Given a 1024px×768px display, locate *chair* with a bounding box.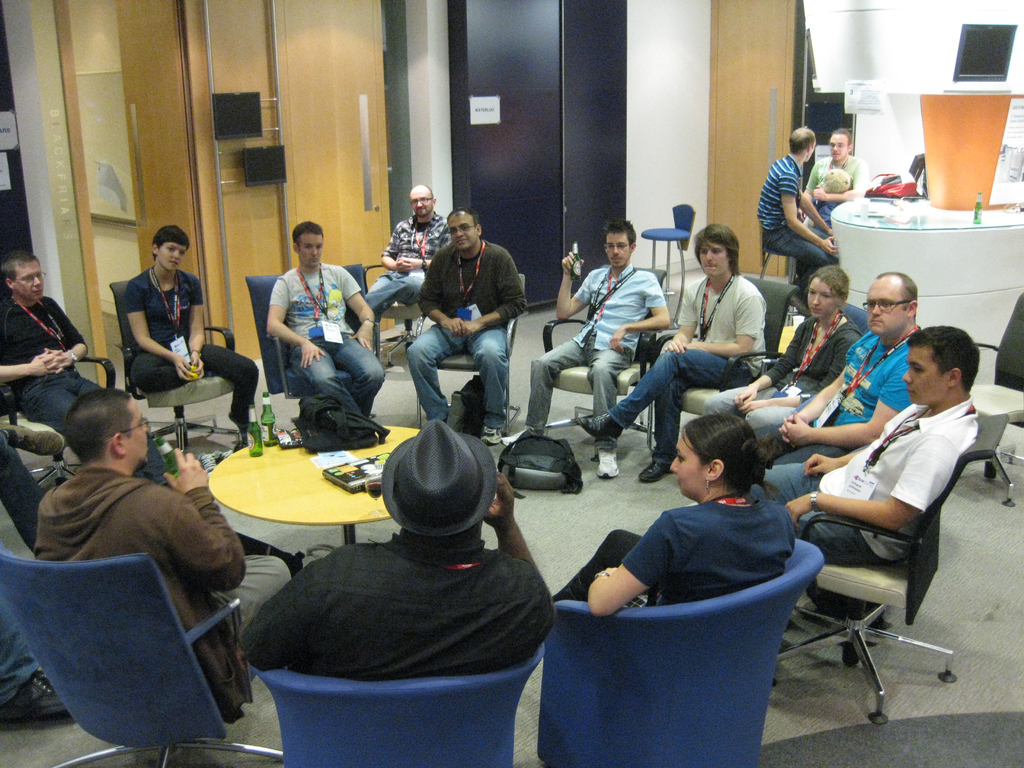
Located: box(0, 549, 287, 765).
